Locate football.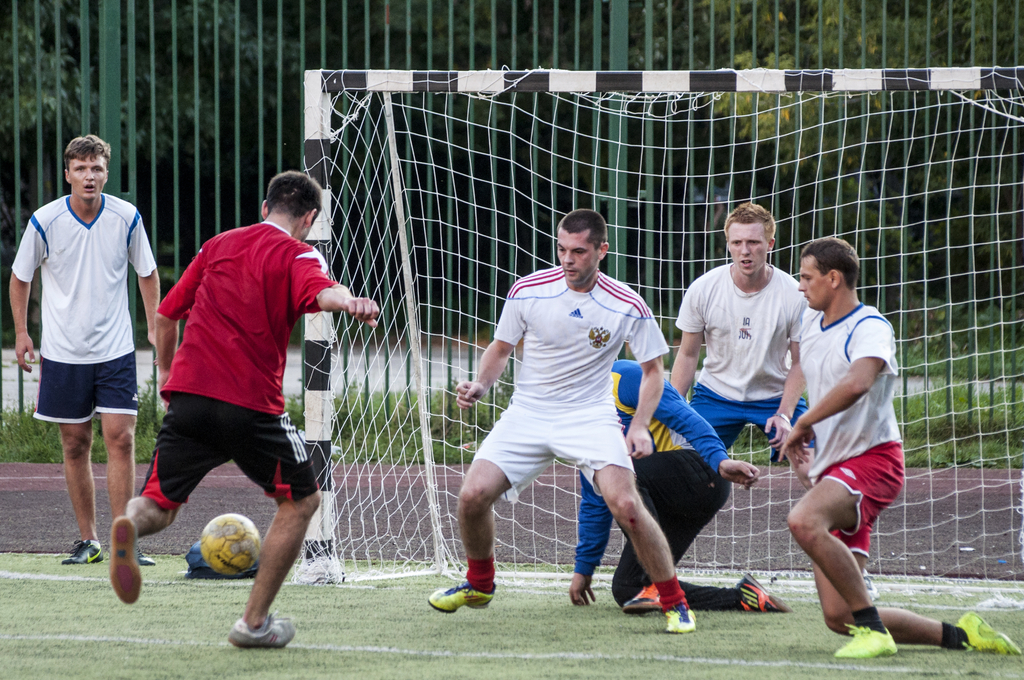
Bounding box: box=[195, 513, 256, 578].
